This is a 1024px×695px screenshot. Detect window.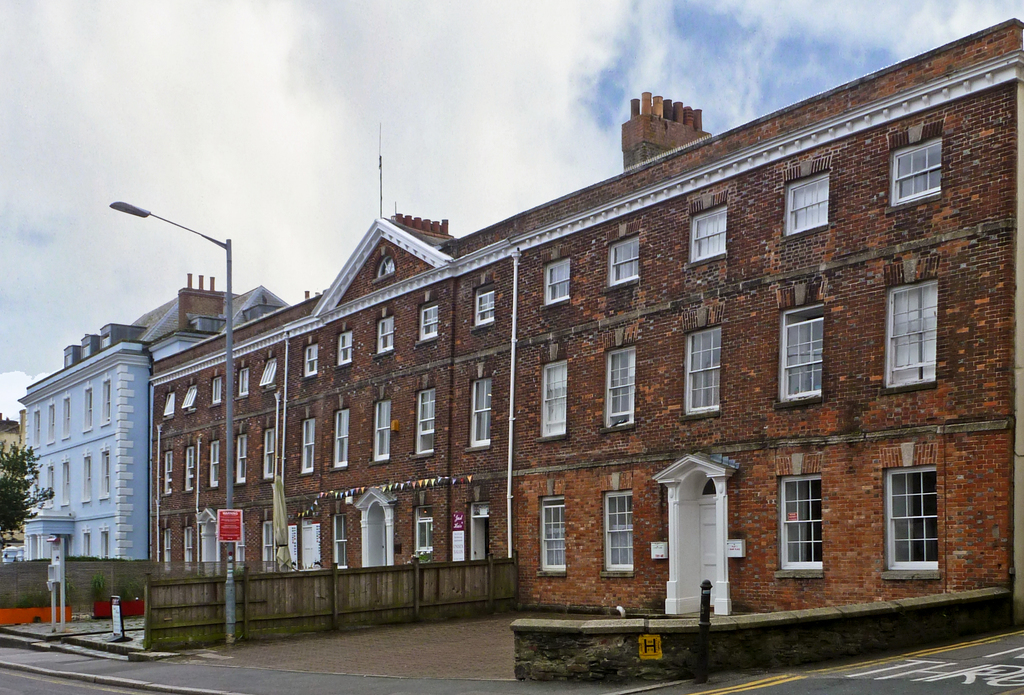
Rect(237, 434, 250, 482).
